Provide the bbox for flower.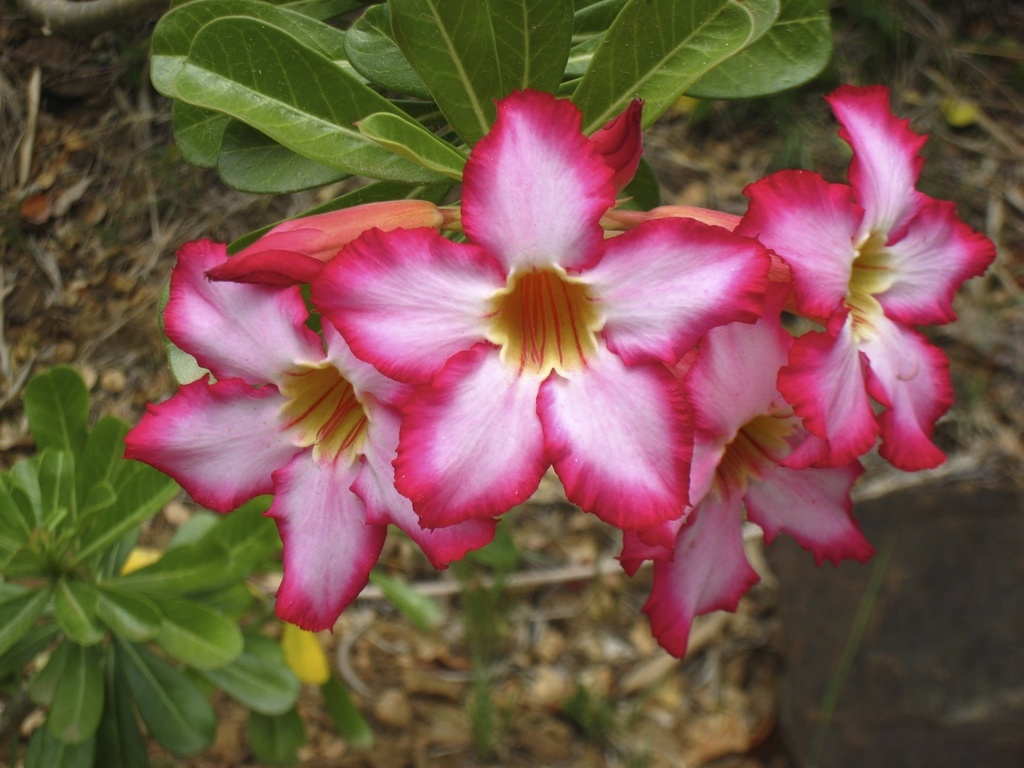
731,85,997,470.
